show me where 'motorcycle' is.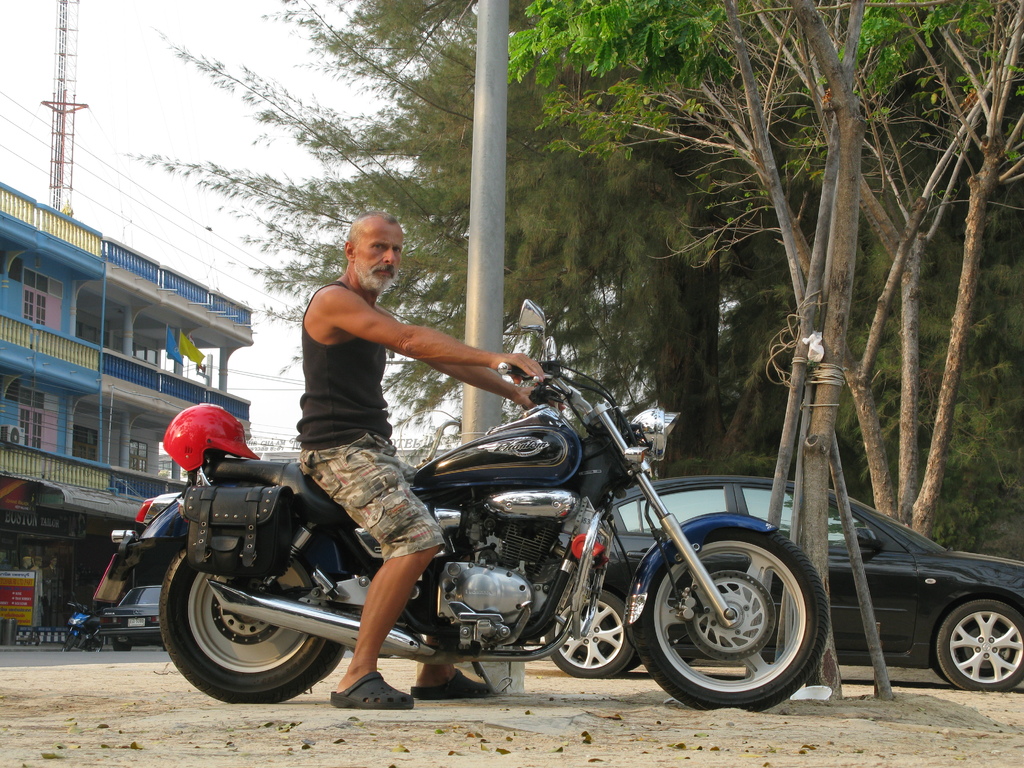
'motorcycle' is at pyautogui.locateOnScreen(90, 299, 829, 713).
